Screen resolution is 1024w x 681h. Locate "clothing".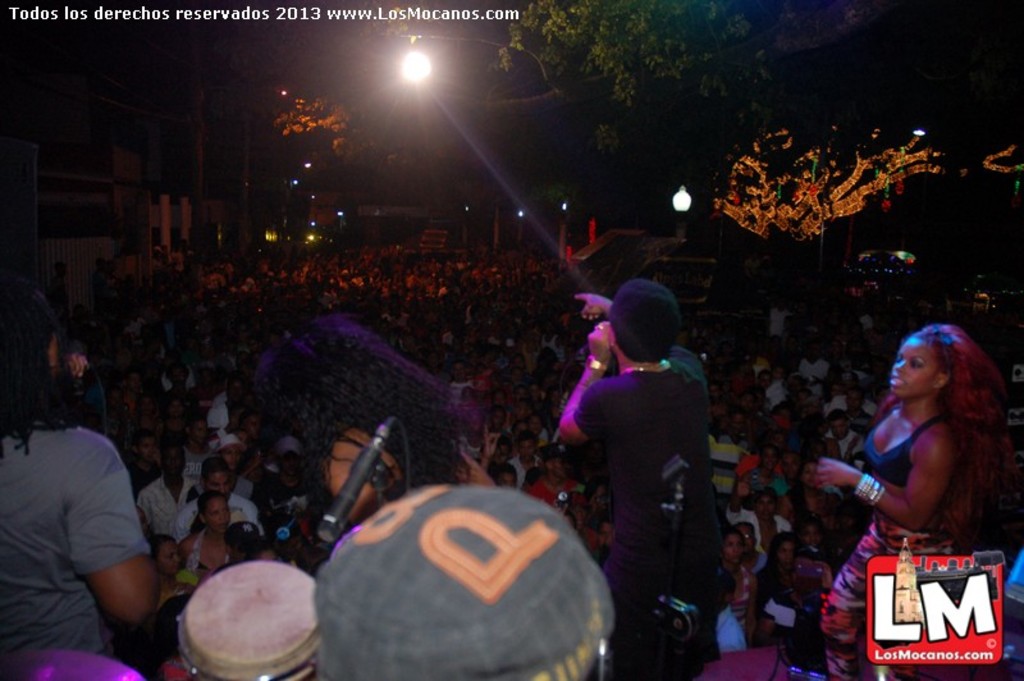
<region>573, 342, 727, 680</region>.
